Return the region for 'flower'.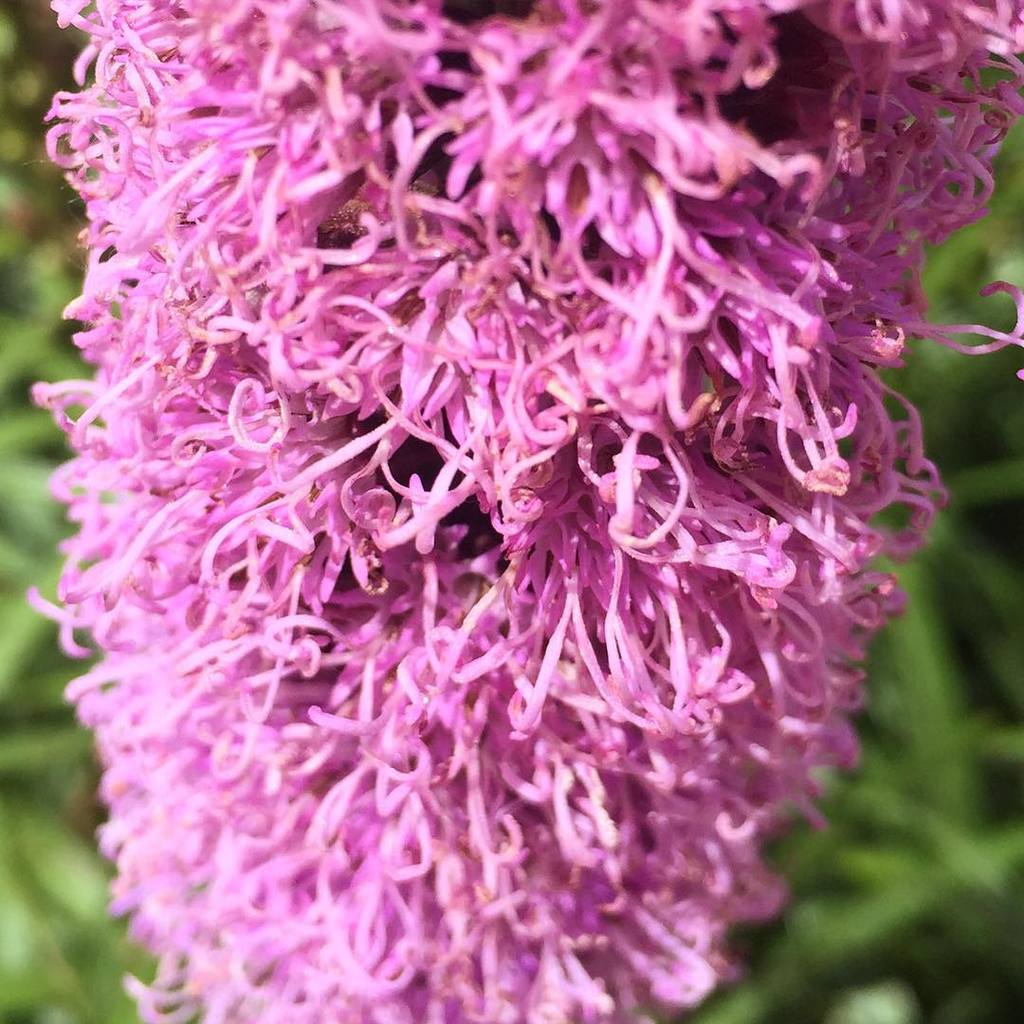
<region>20, 59, 955, 1023</region>.
